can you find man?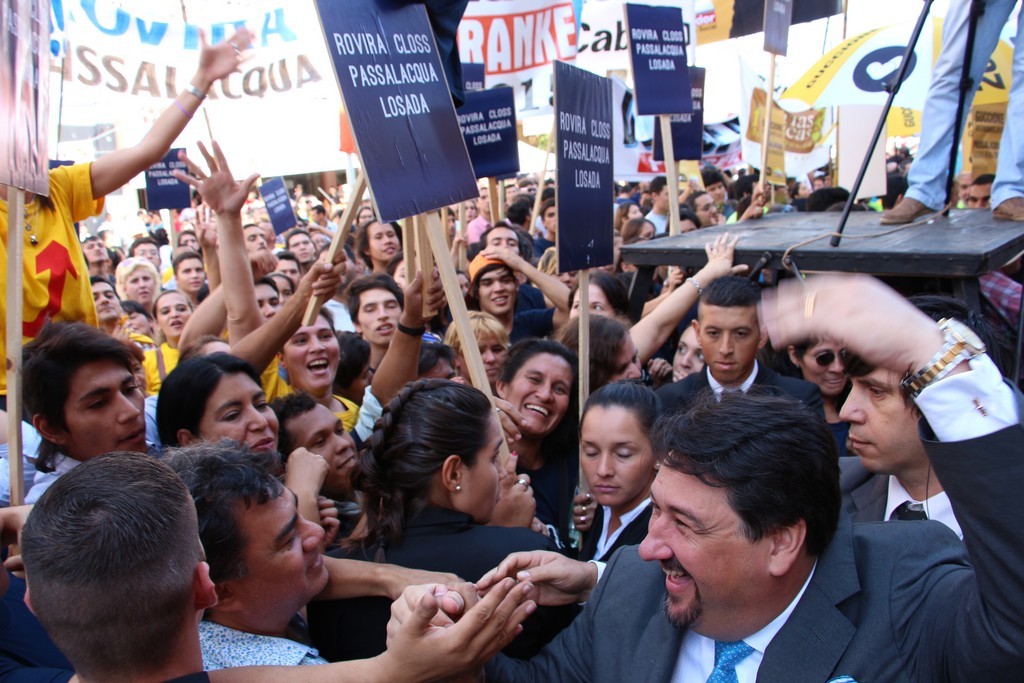
Yes, bounding box: x1=464, y1=246, x2=571, y2=343.
